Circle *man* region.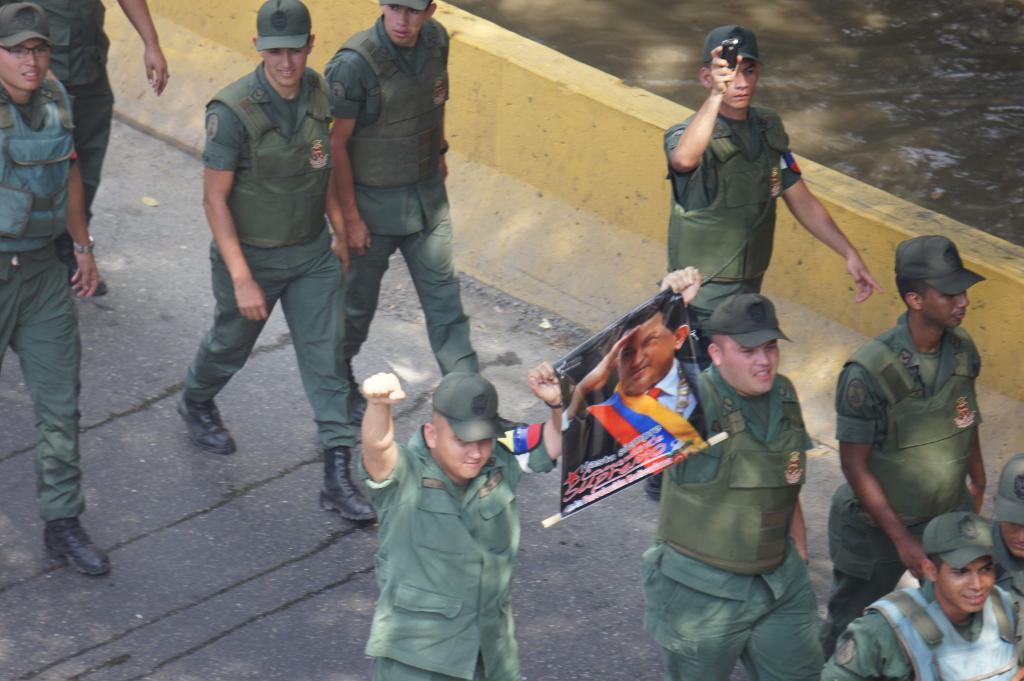
Region: box=[362, 364, 569, 680].
